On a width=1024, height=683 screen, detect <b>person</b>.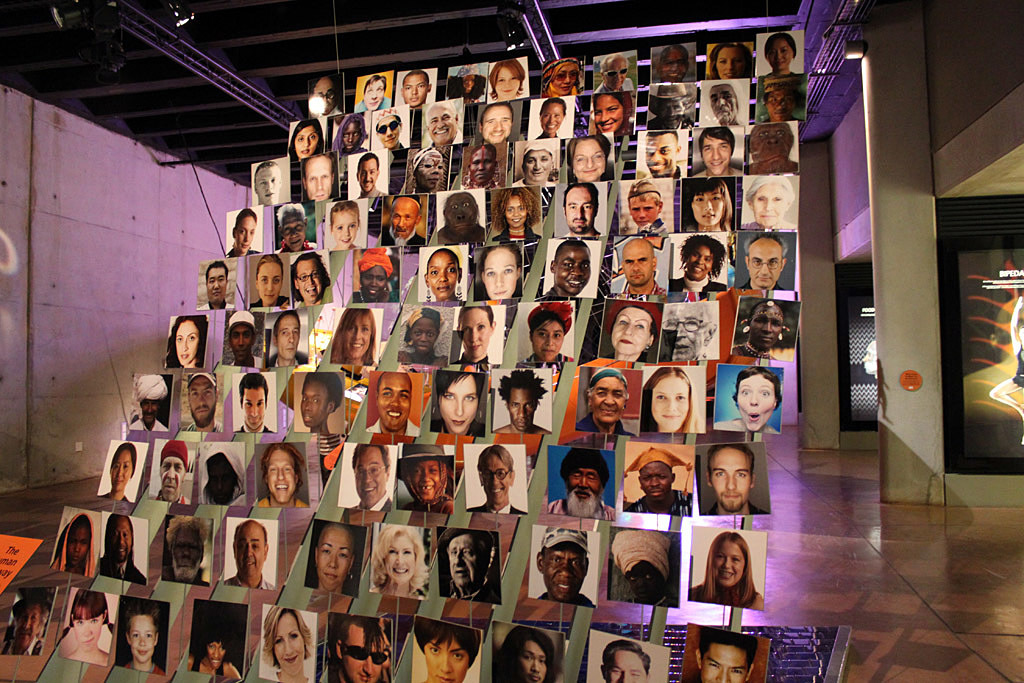
409,142,450,193.
